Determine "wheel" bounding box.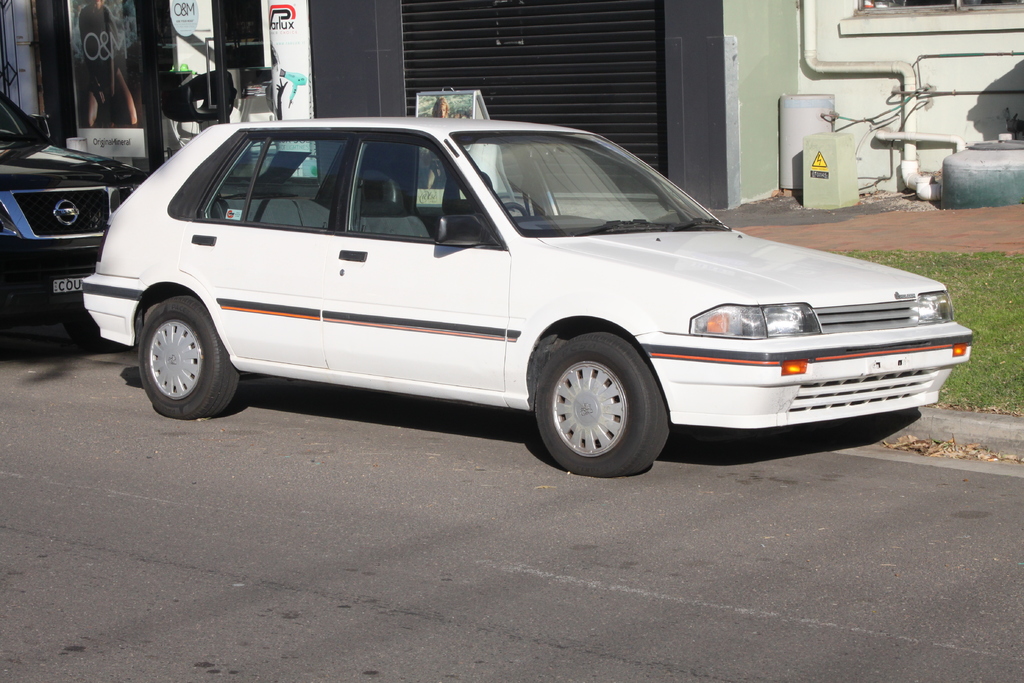
Determined: [533, 333, 666, 468].
